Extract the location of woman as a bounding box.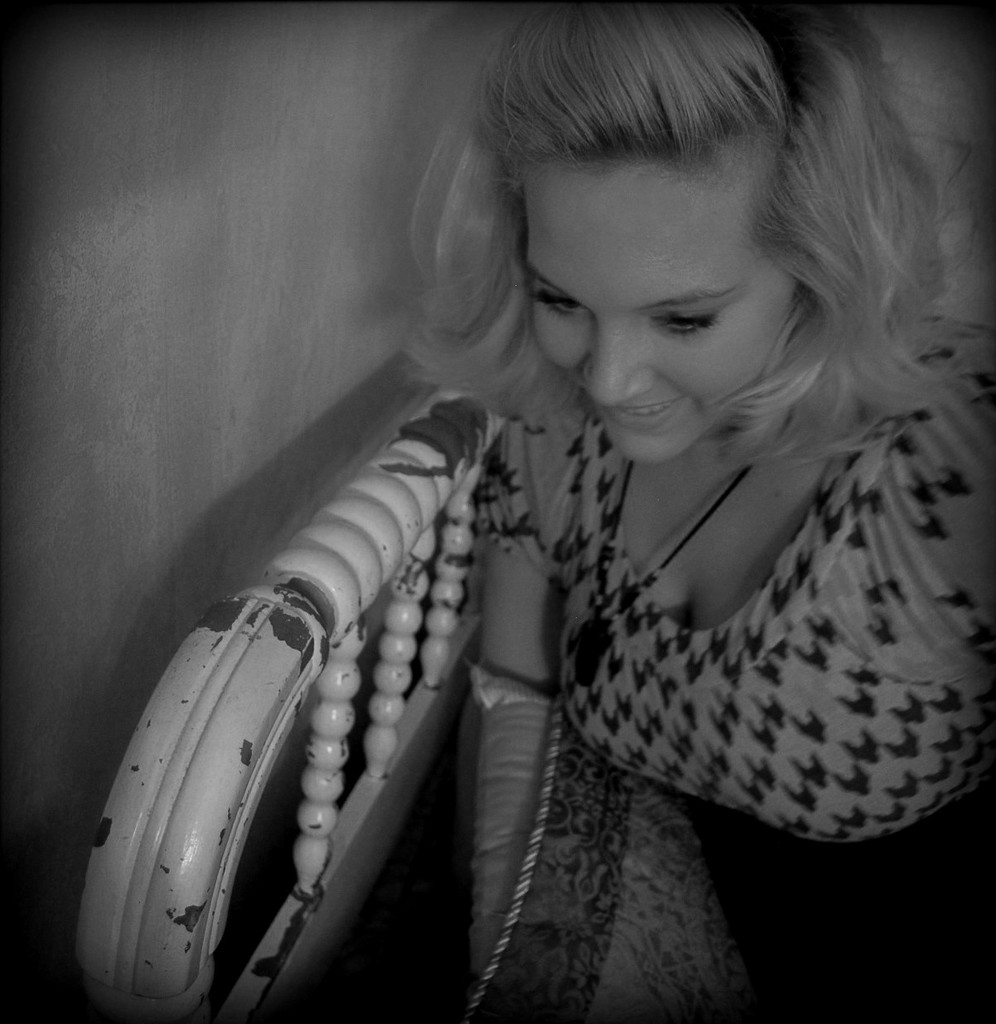
389/0/995/1023.
